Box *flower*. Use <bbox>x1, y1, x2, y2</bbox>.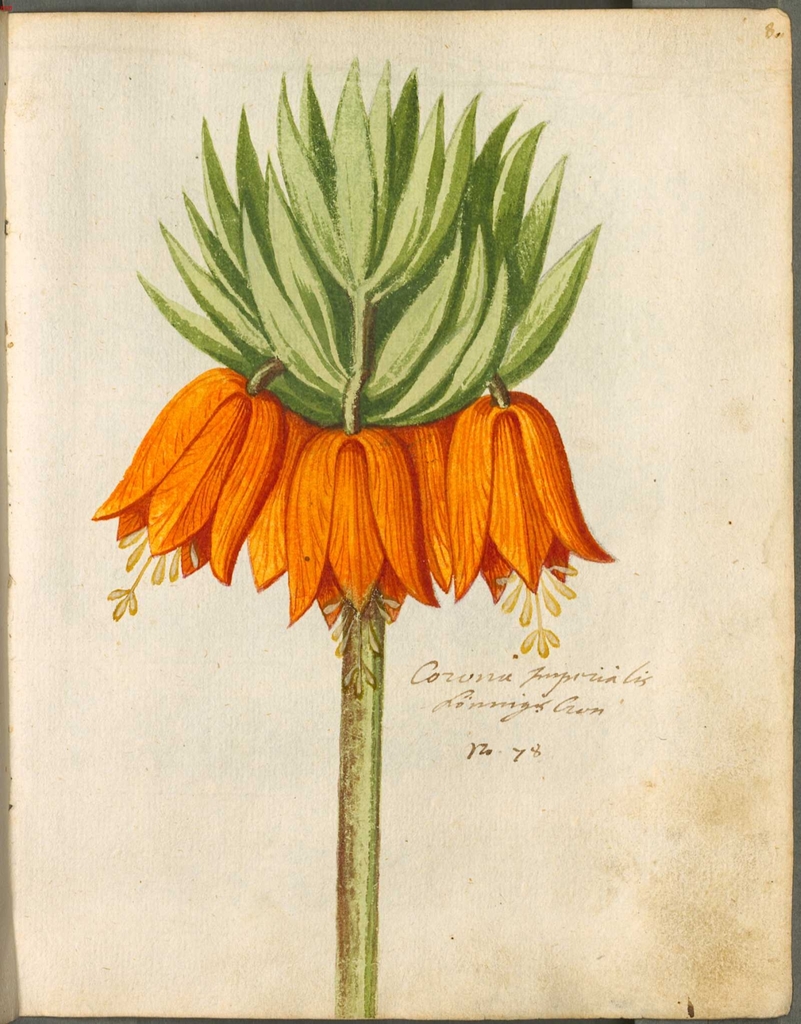
<bbox>249, 406, 318, 592</bbox>.
